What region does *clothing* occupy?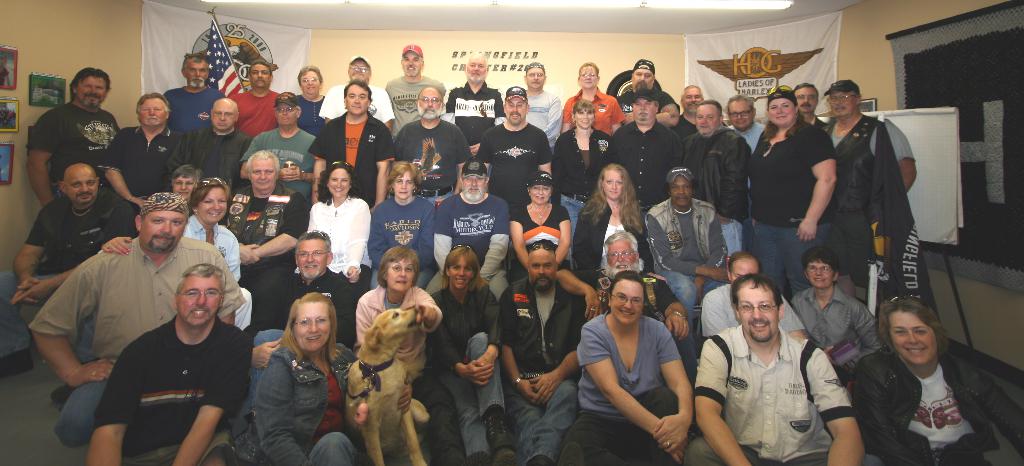
[846, 320, 995, 460].
